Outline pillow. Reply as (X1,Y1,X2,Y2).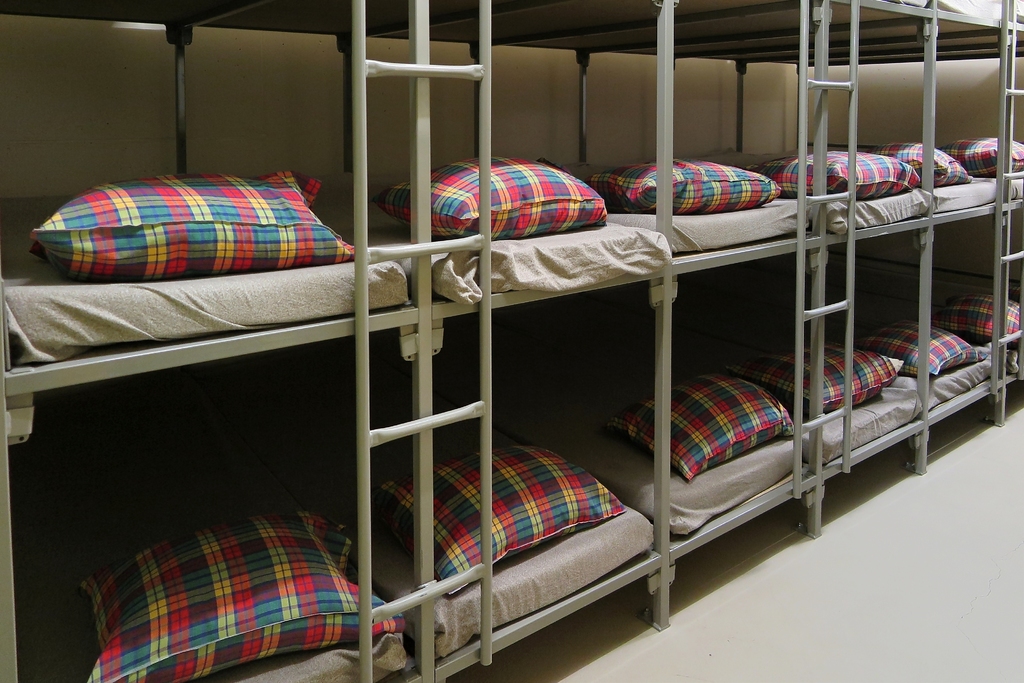
(729,344,900,422).
